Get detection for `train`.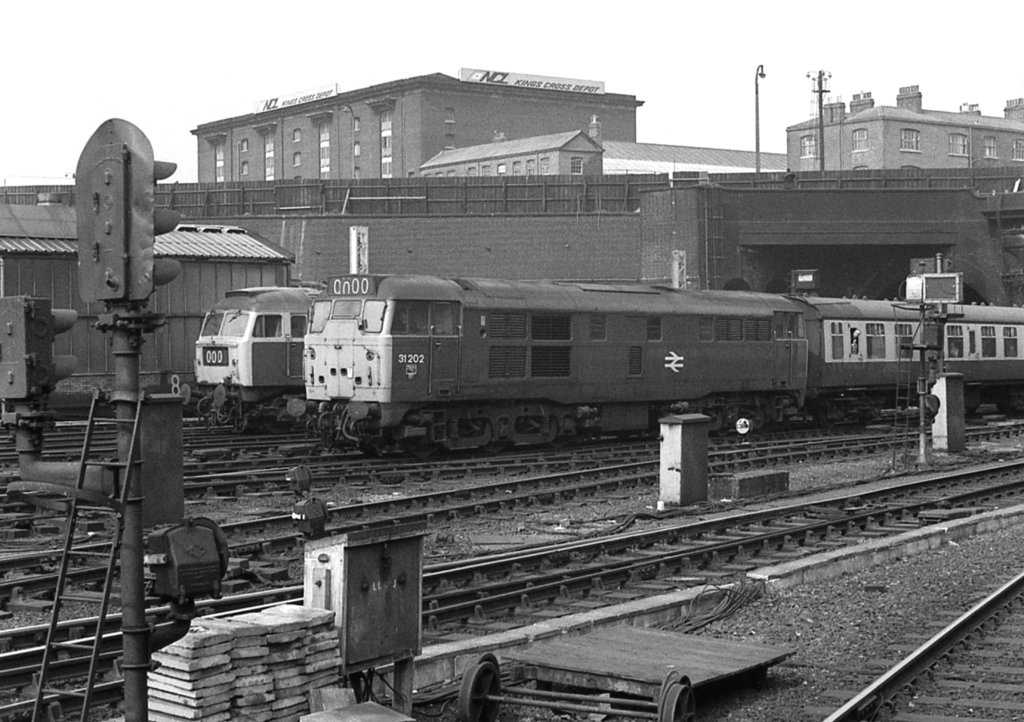
Detection: (x1=177, y1=282, x2=317, y2=432).
